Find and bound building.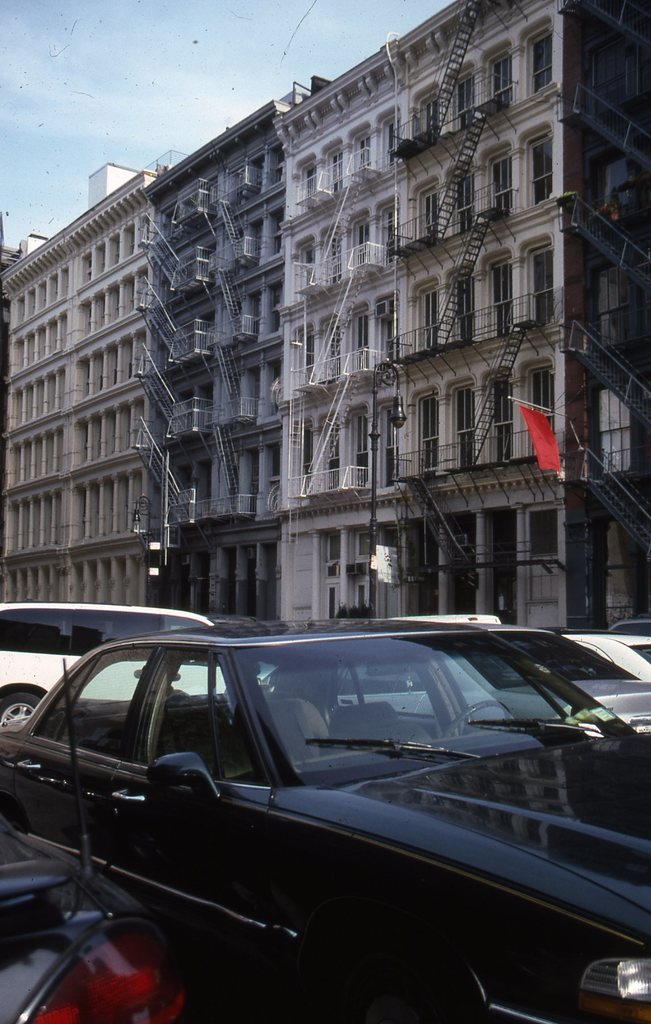
Bound: <bbox>2, 0, 650, 632</bbox>.
